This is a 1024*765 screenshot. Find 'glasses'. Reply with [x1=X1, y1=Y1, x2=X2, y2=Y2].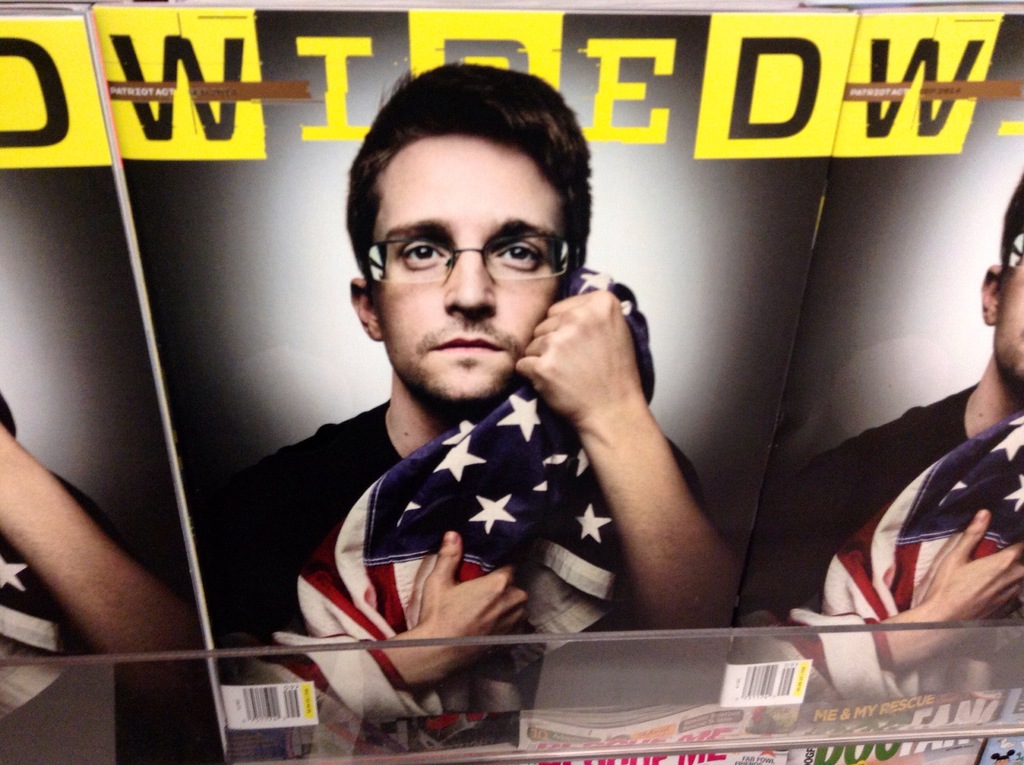
[x1=355, y1=221, x2=567, y2=279].
